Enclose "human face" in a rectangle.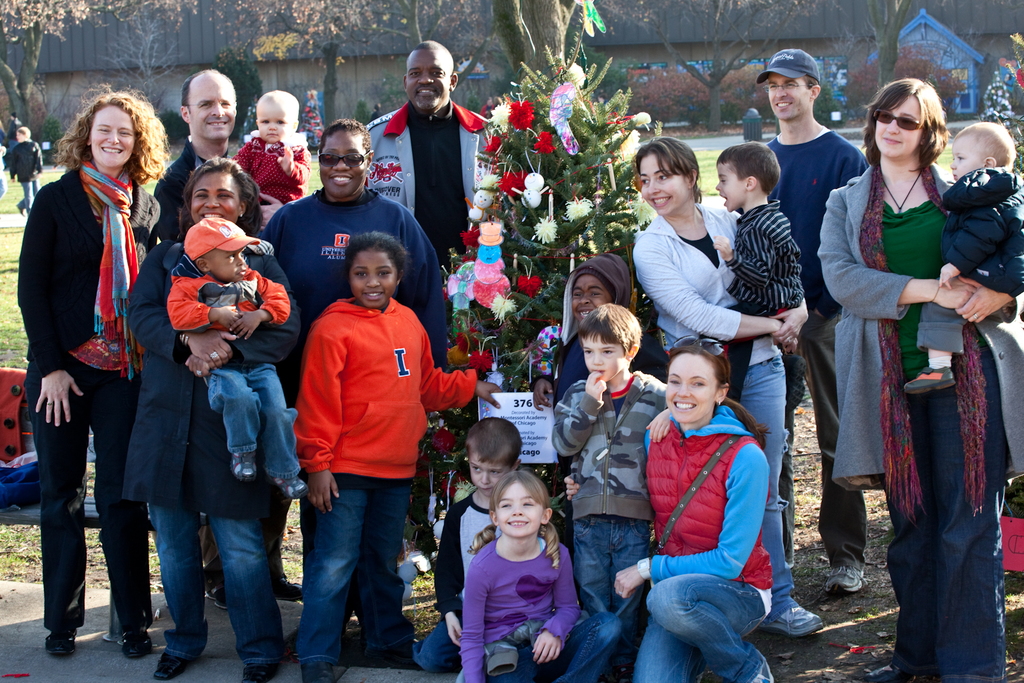
<box>639,151,687,214</box>.
